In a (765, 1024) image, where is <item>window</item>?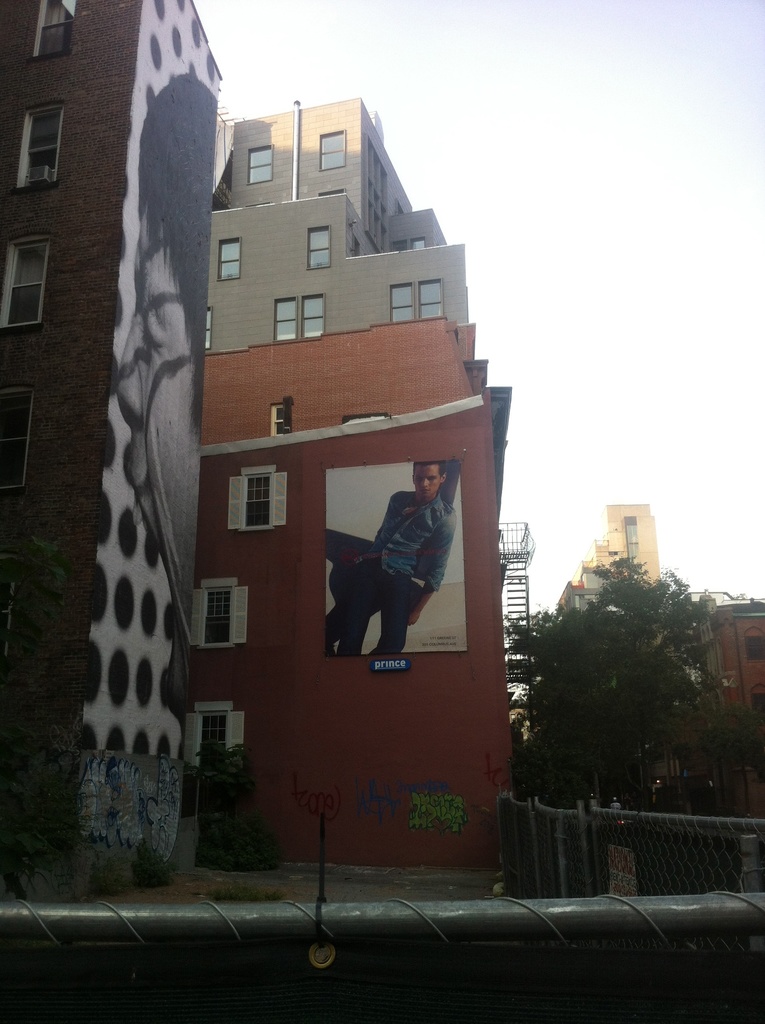
bbox=[195, 699, 231, 772].
